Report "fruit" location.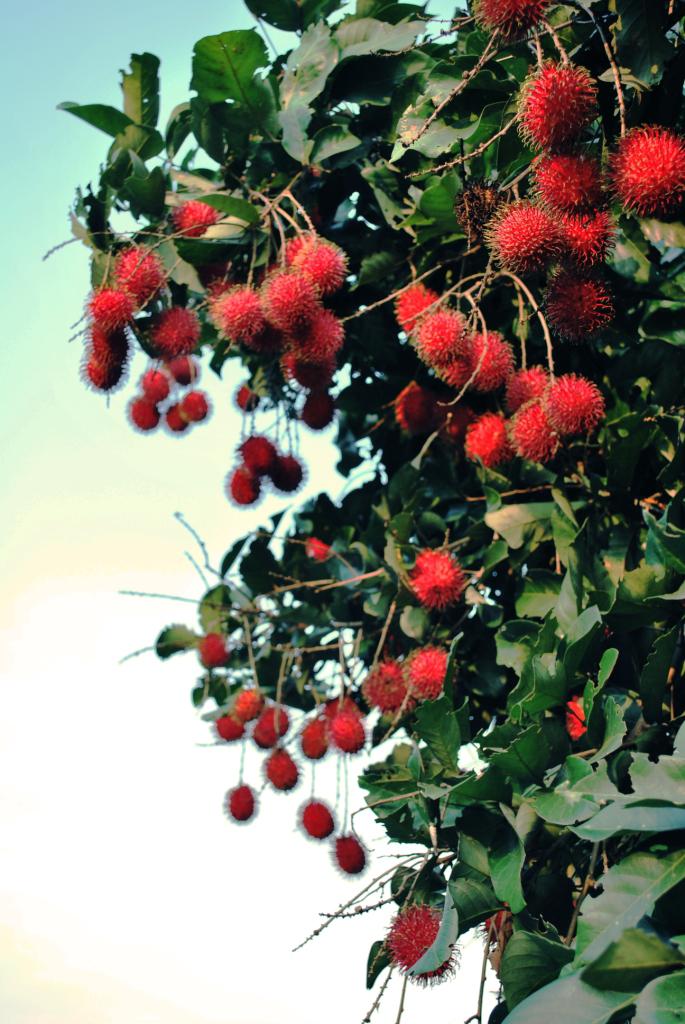
Report: (402,646,457,689).
